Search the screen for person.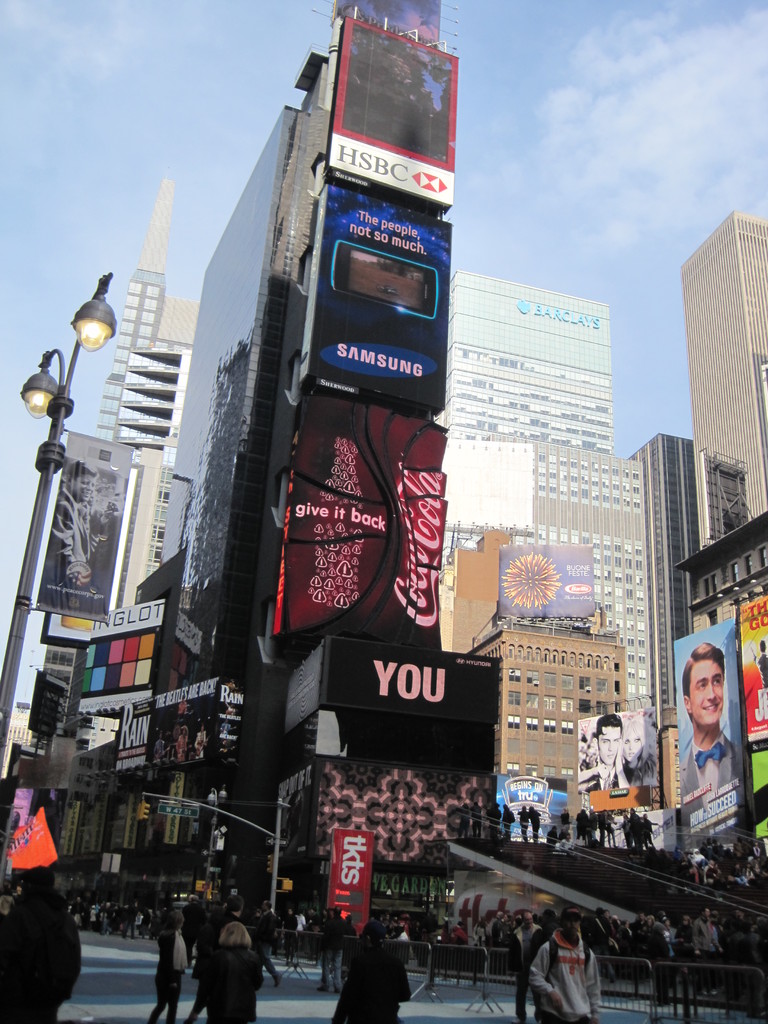
Found at (left=253, top=900, right=286, bottom=989).
